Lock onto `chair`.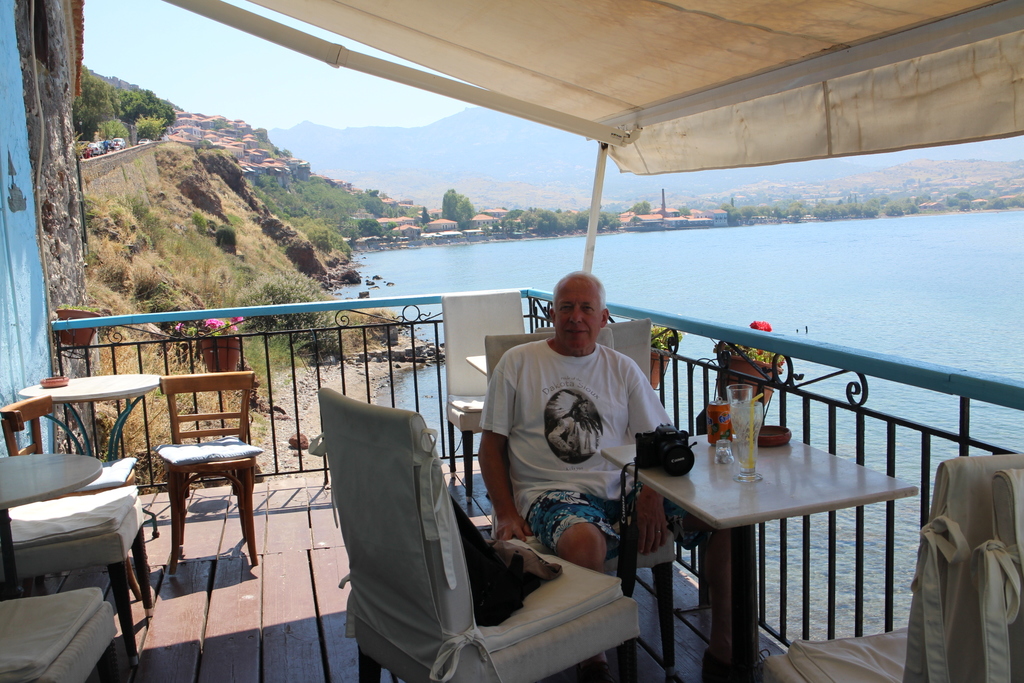
Locked: x1=312, y1=408, x2=581, y2=682.
